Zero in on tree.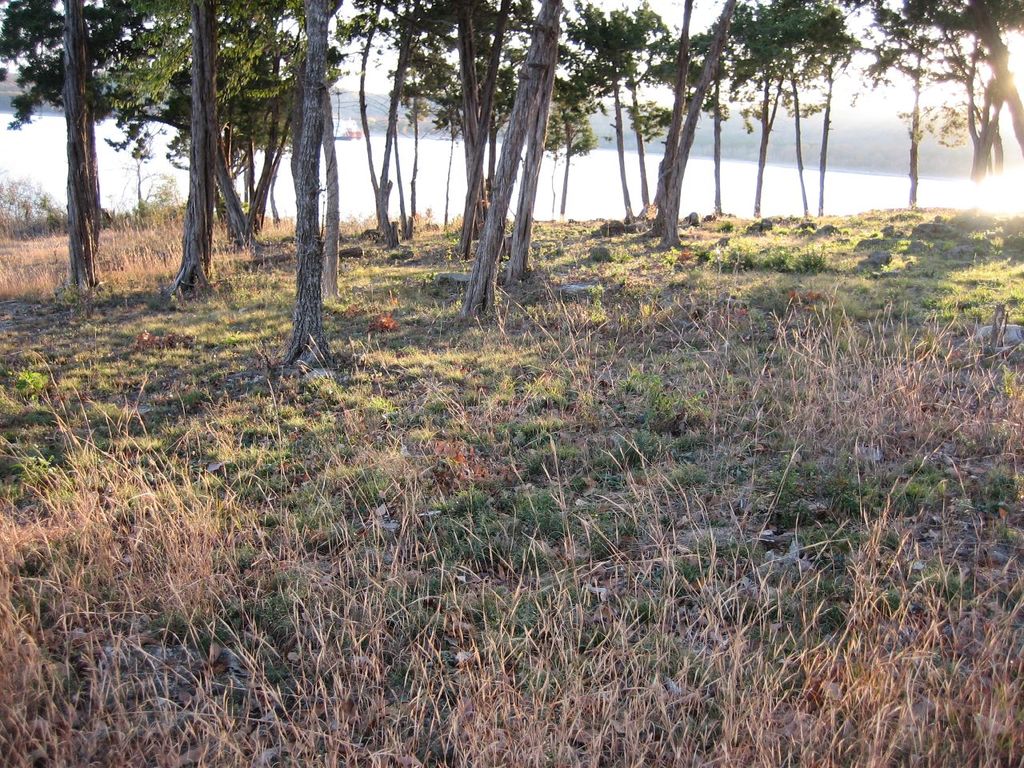
Zeroed in: bbox(304, 4, 364, 302).
